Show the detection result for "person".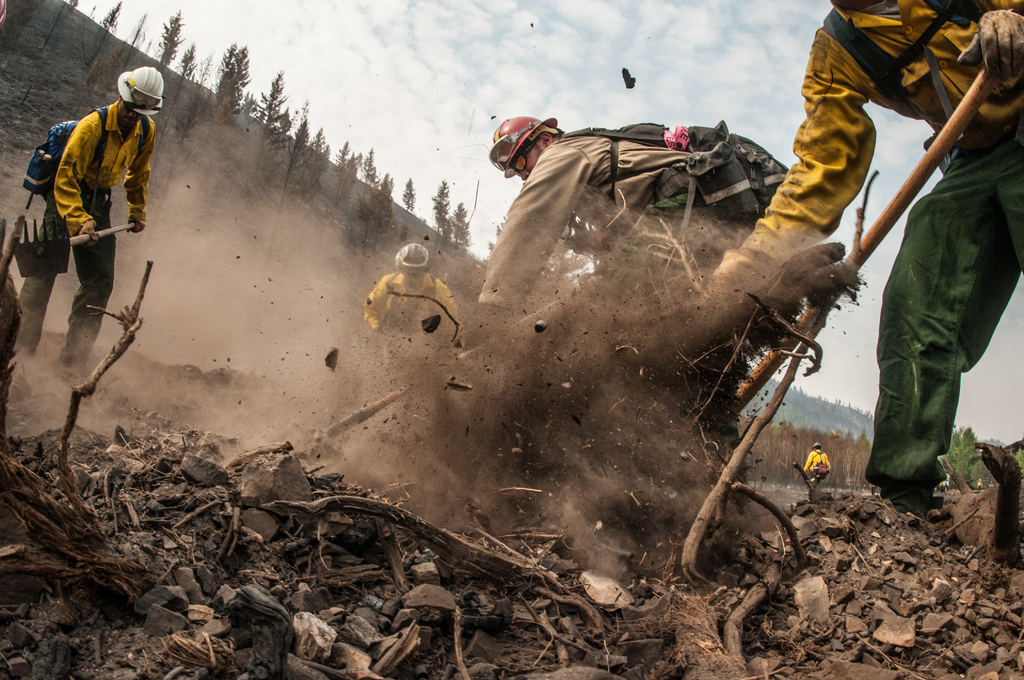
(left=349, top=232, right=463, bottom=387).
